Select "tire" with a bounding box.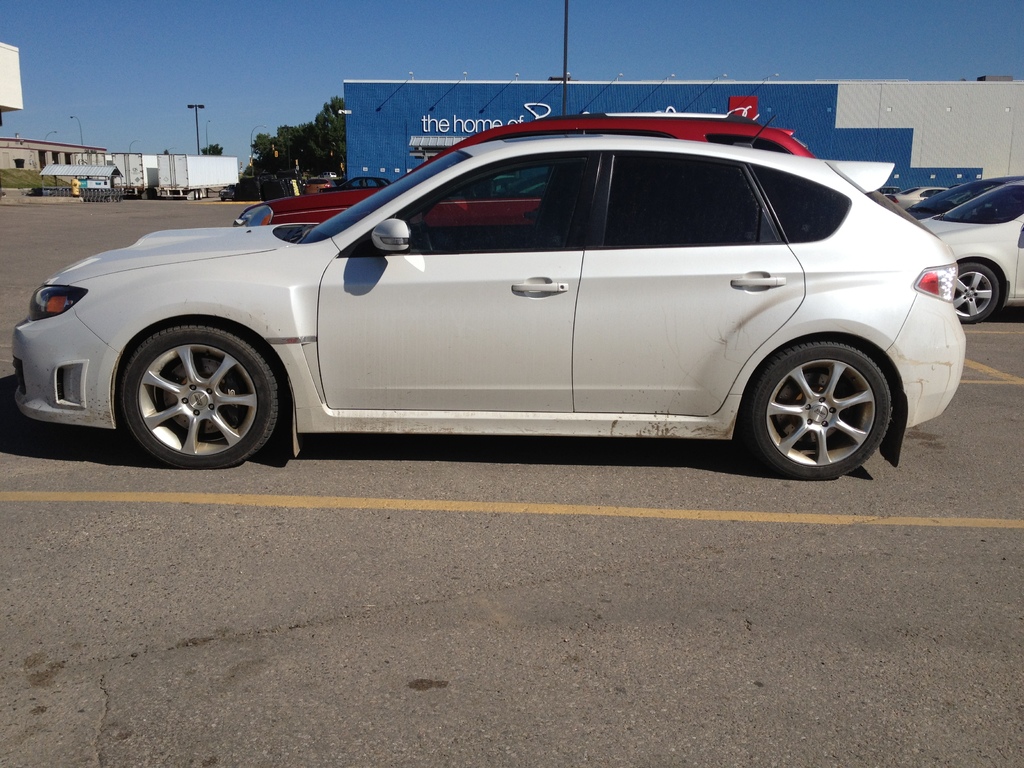
pyautogui.locateOnScreen(741, 332, 892, 483).
